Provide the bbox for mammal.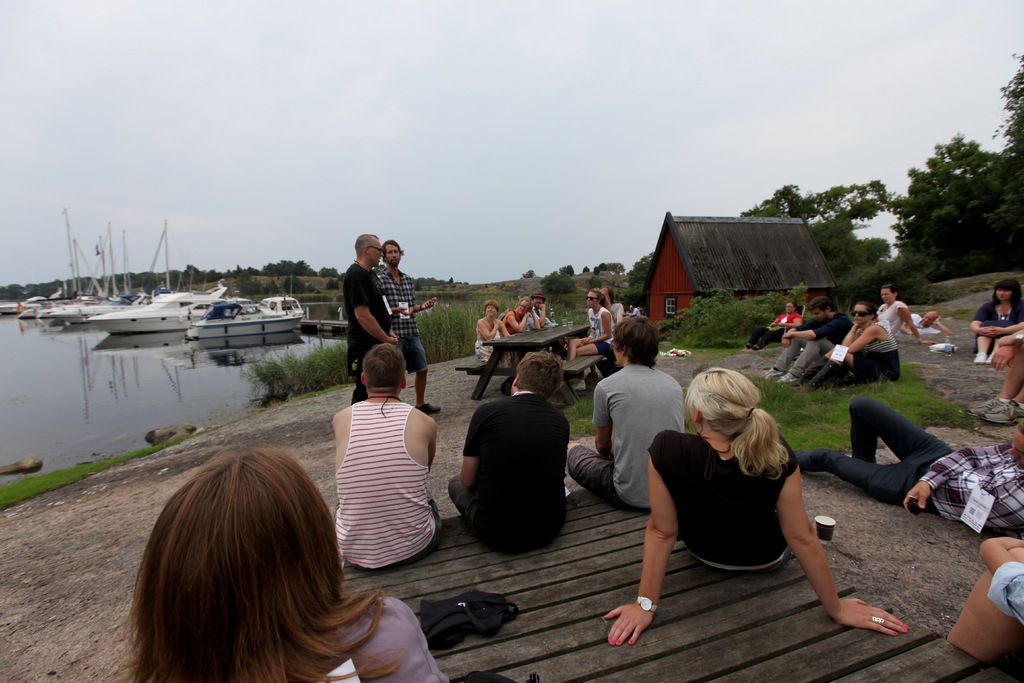
BBox(474, 299, 522, 385).
